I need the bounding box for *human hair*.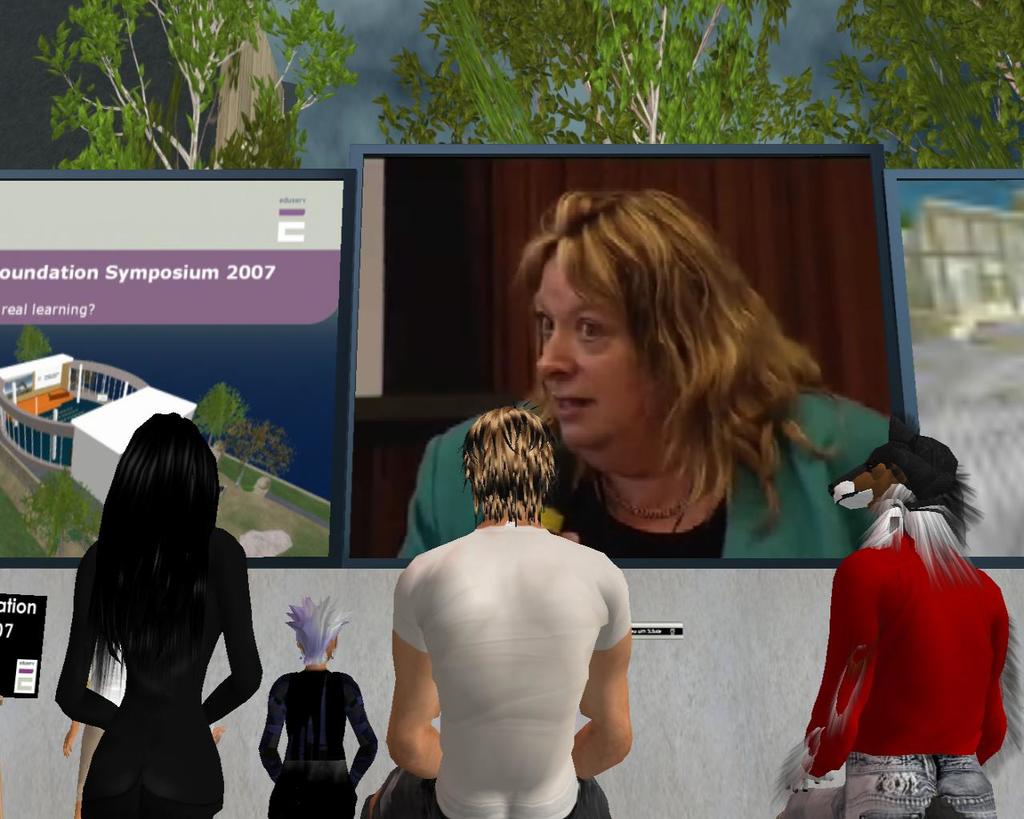
Here it is: <region>78, 414, 223, 702</region>.
